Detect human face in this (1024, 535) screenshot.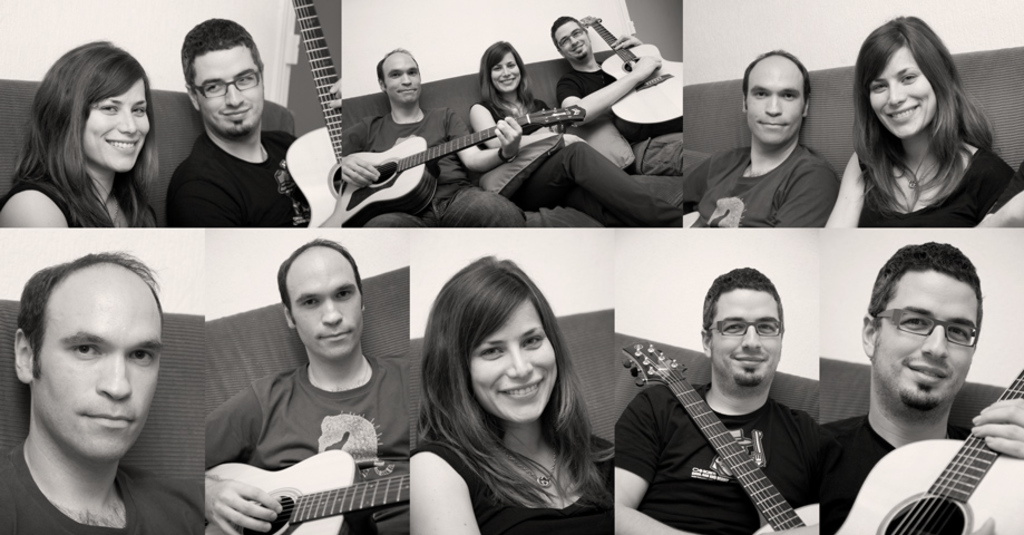
Detection: crop(877, 269, 976, 409).
